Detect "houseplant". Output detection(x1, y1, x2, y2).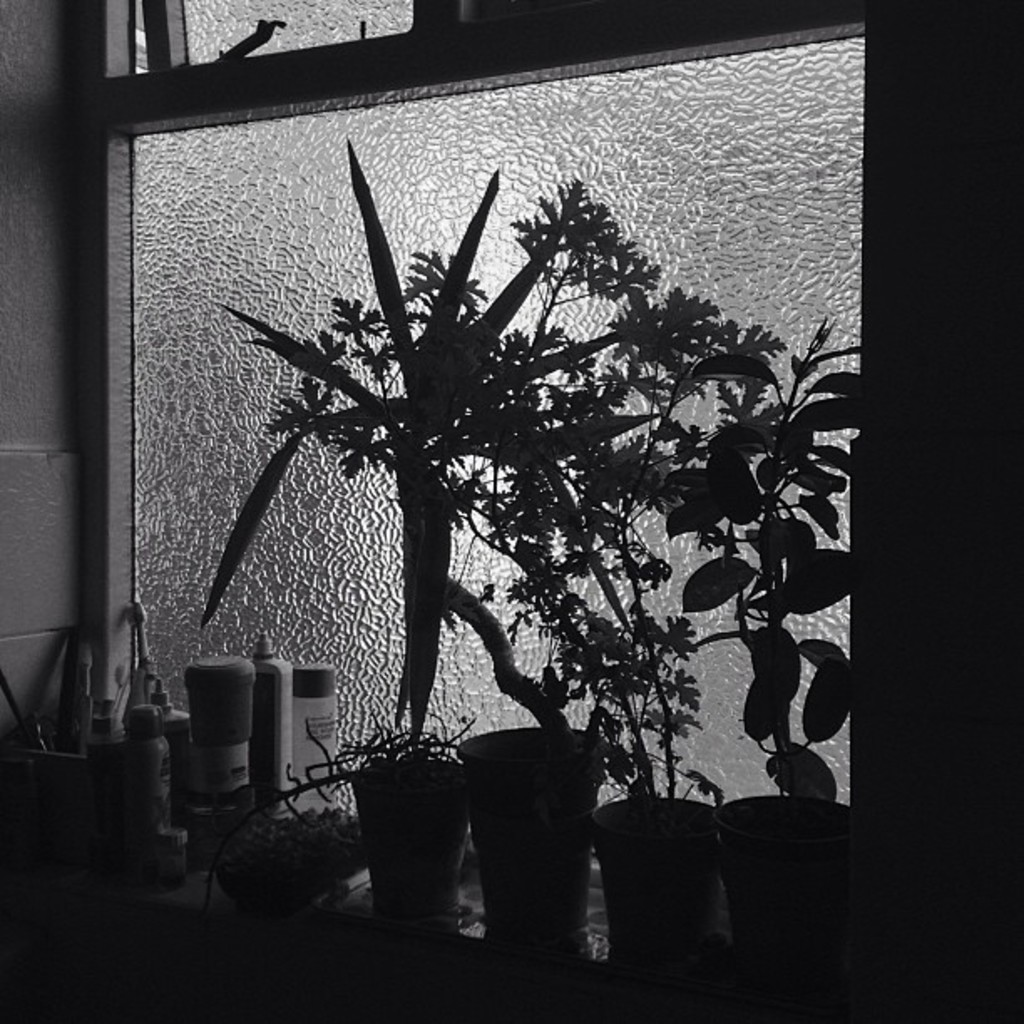
detection(278, 186, 793, 954).
